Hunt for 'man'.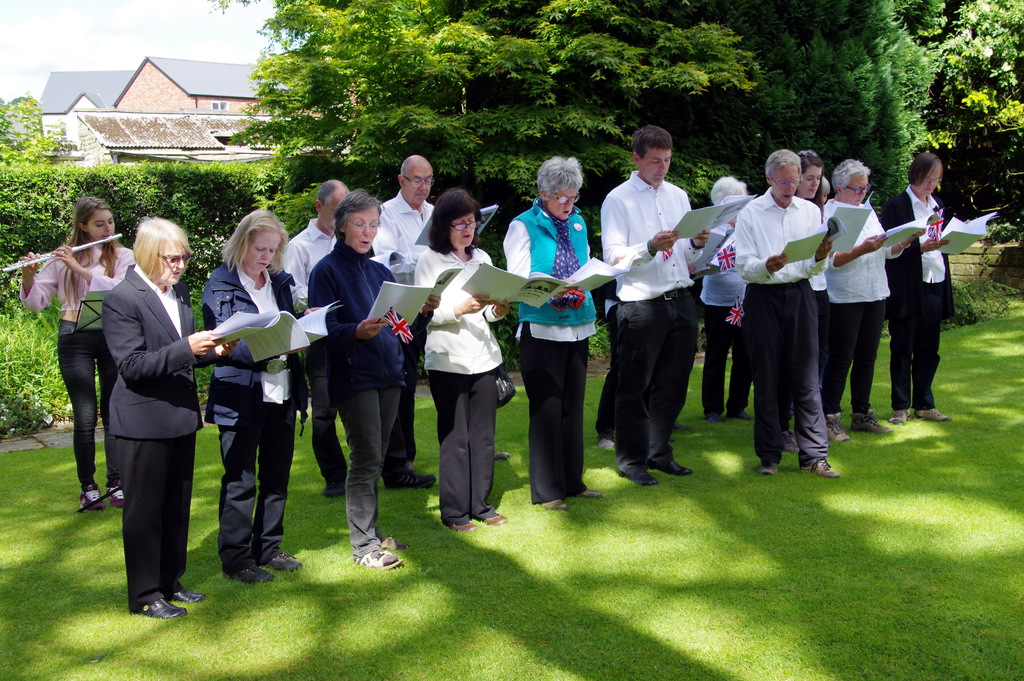
Hunted down at l=376, t=152, r=440, b=502.
